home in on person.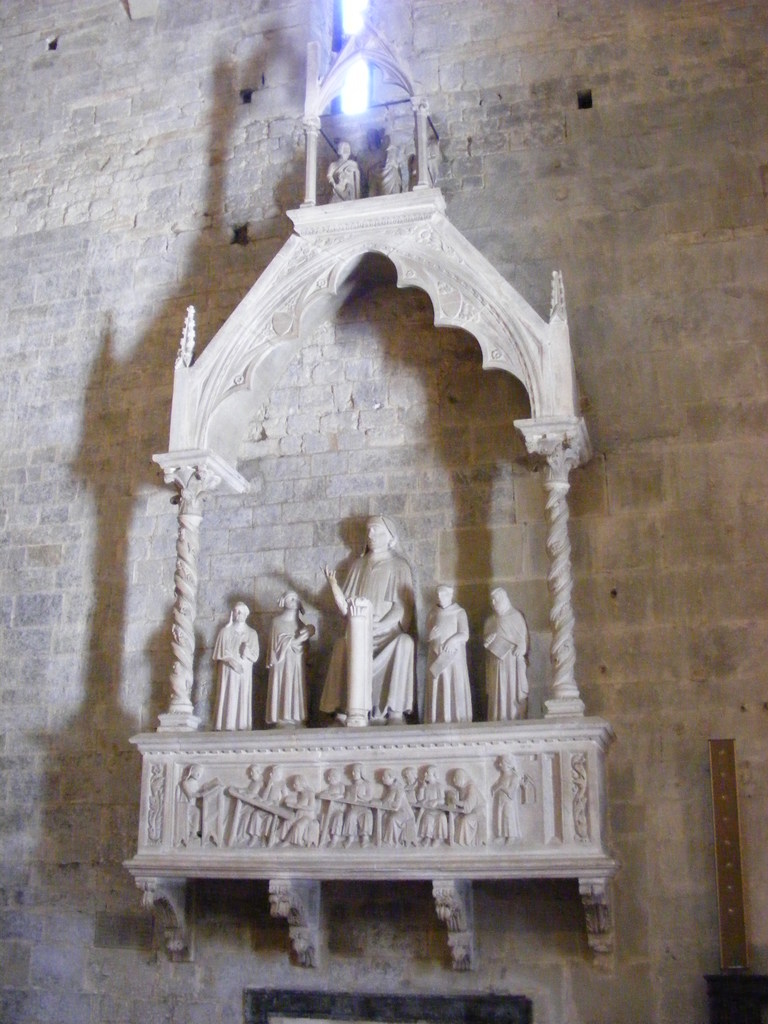
Homed in at left=329, top=137, right=366, bottom=202.
